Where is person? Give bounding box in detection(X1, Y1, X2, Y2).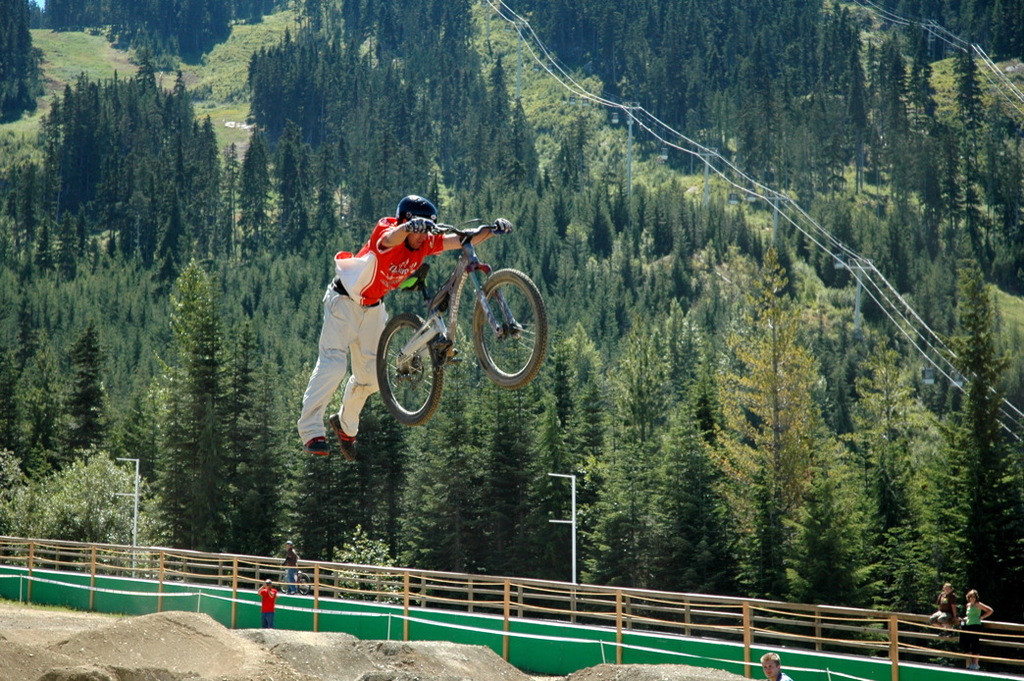
detection(261, 577, 271, 629).
